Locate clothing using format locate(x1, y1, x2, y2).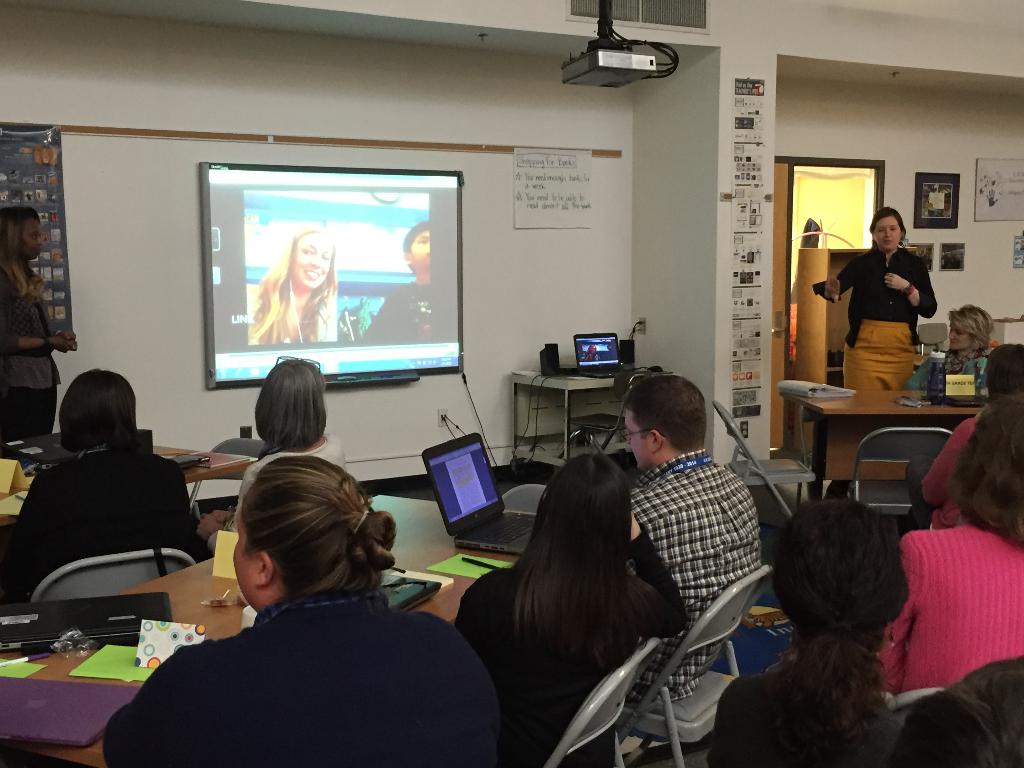
locate(625, 456, 760, 707).
